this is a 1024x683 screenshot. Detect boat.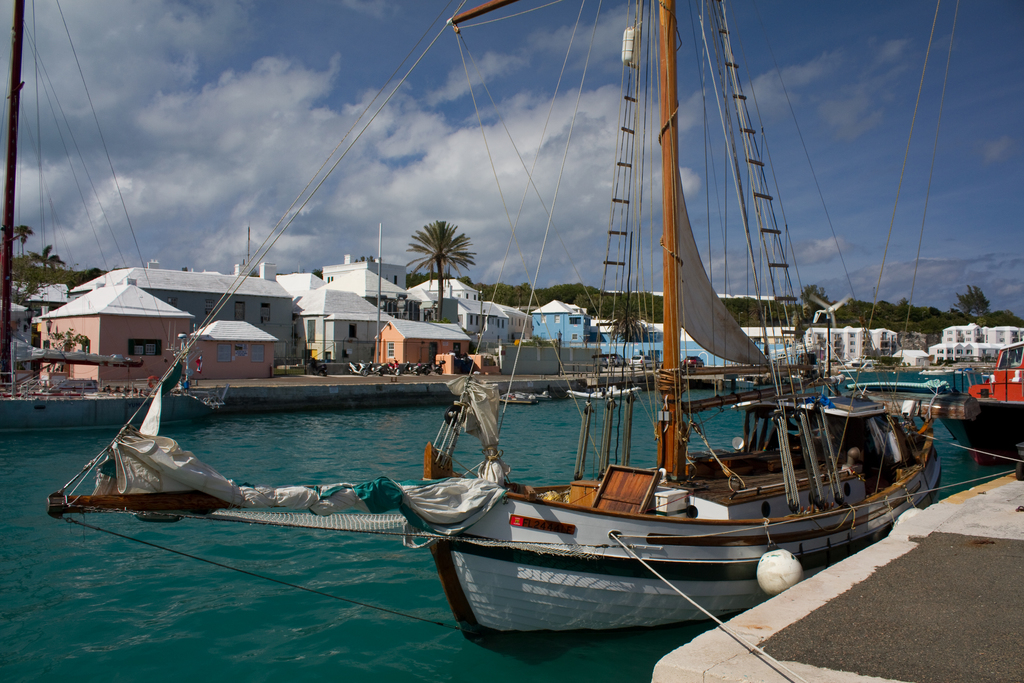
Rect(0, 0, 230, 431).
